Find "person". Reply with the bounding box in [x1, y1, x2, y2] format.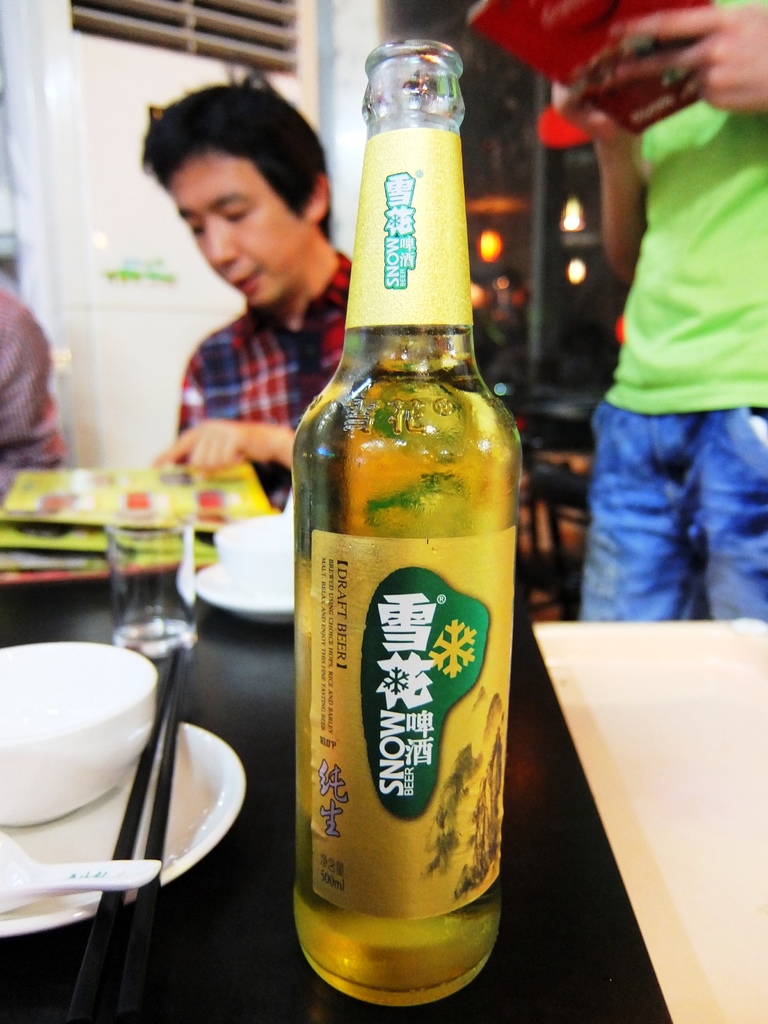
[0, 285, 60, 497].
